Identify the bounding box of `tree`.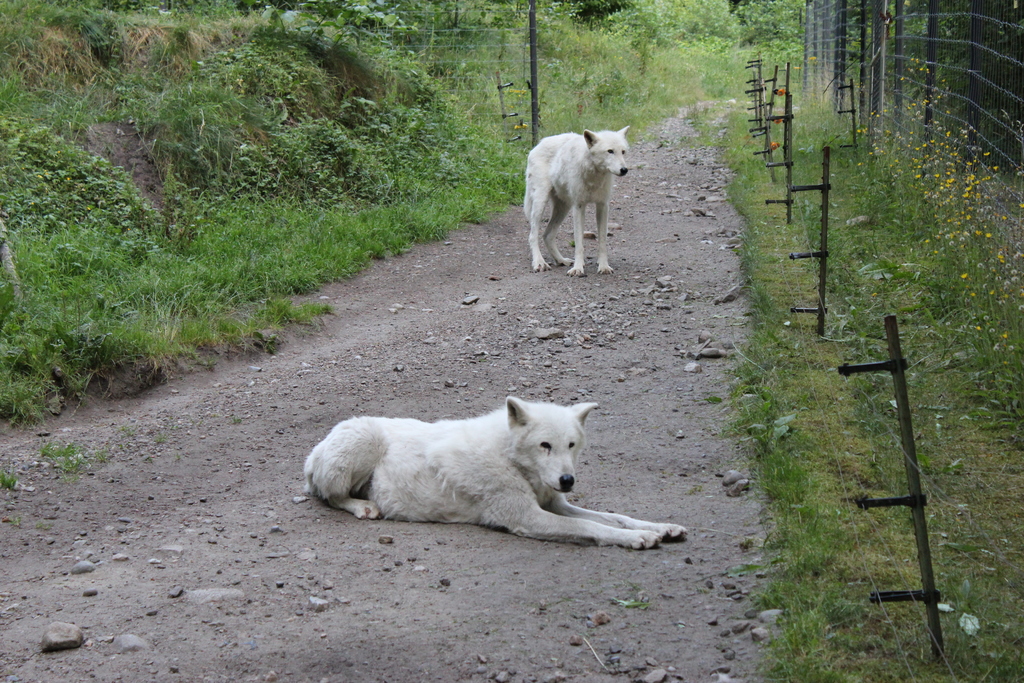
582:0:632:28.
